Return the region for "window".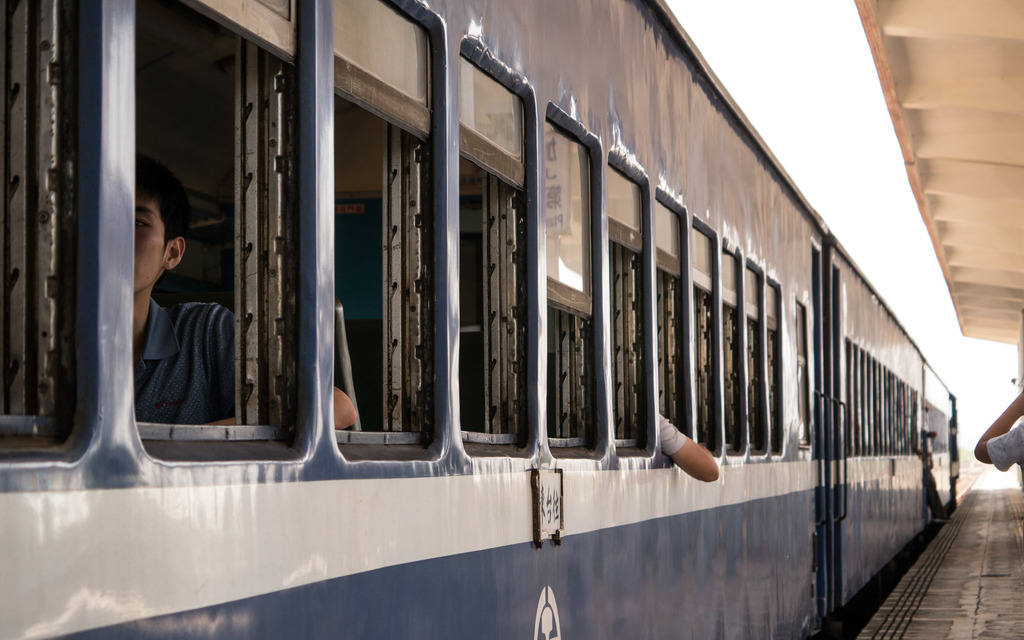
bbox(897, 378, 908, 457).
